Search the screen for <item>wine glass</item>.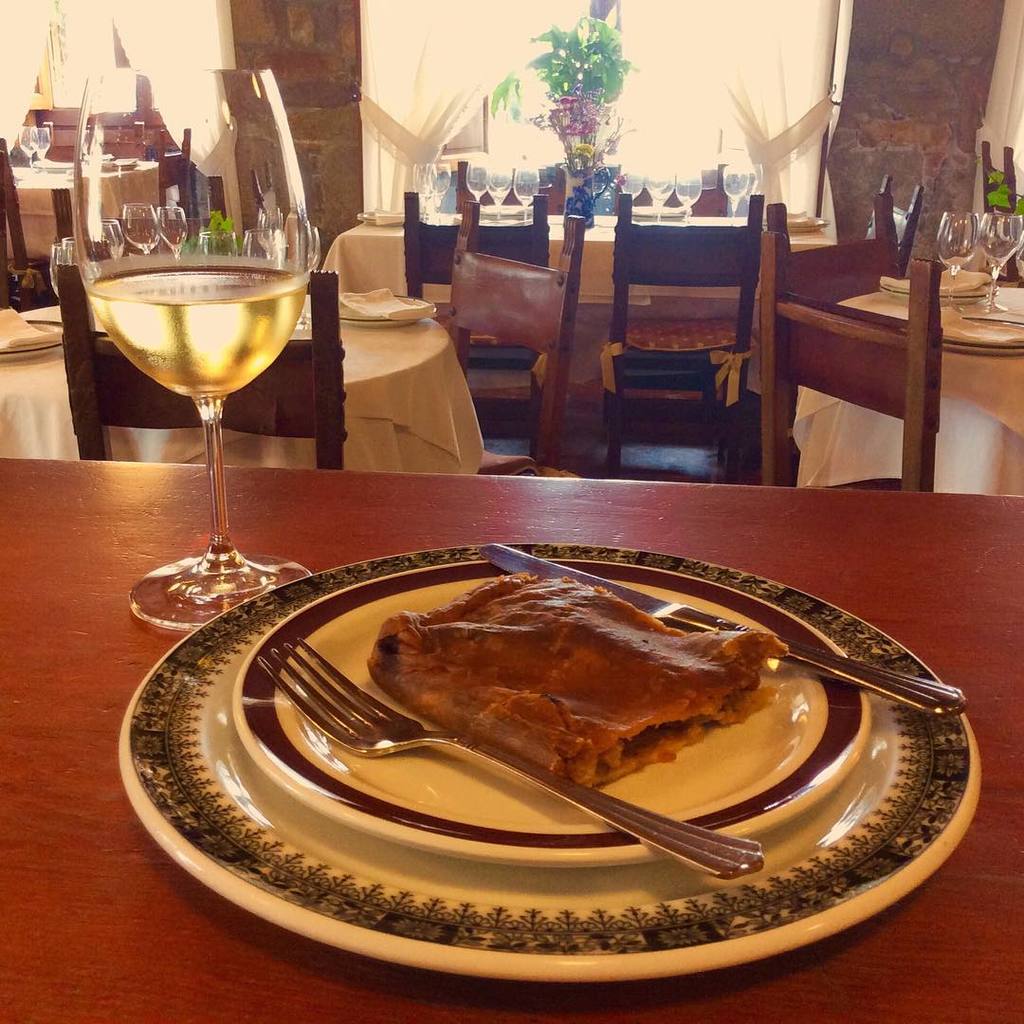
Found at detection(978, 214, 1023, 312).
